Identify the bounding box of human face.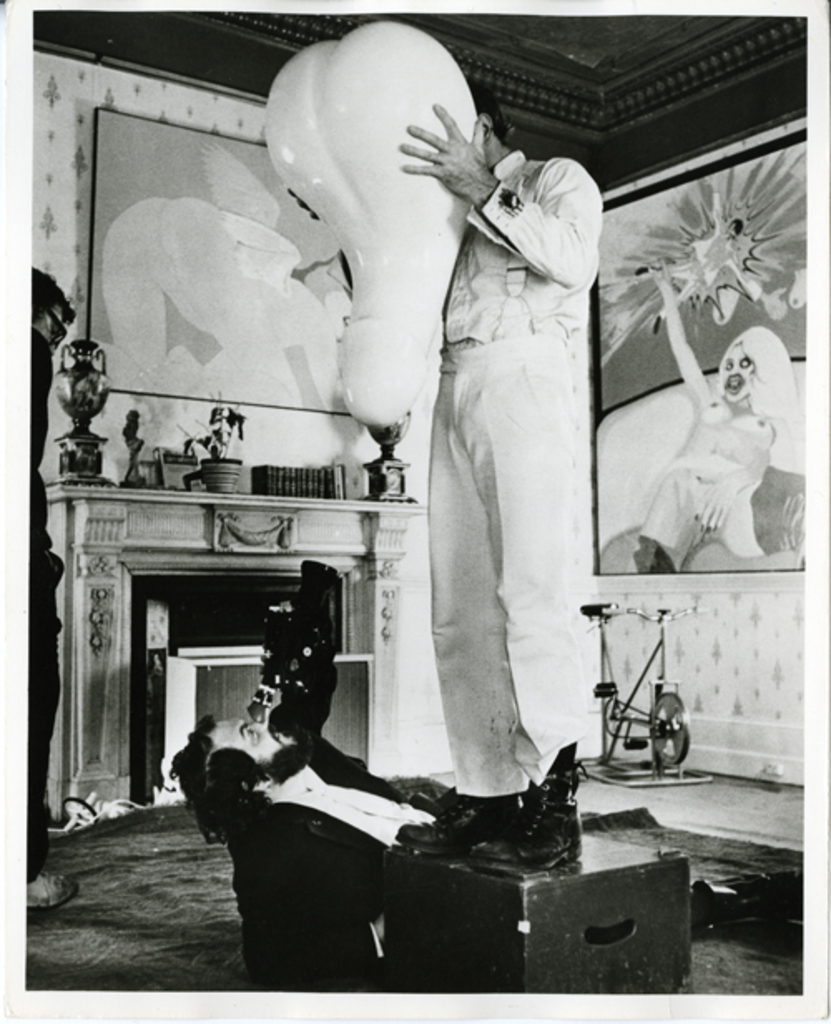
(206,720,299,763).
